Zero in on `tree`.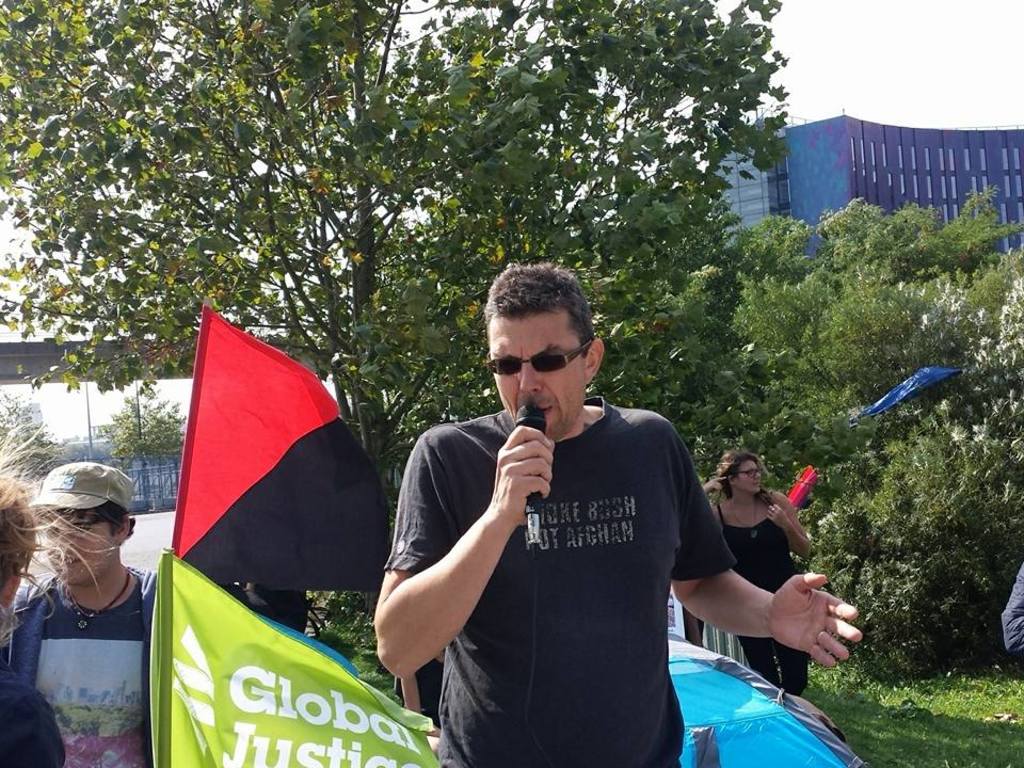
Zeroed in: <bbox>0, 0, 562, 457</bbox>.
